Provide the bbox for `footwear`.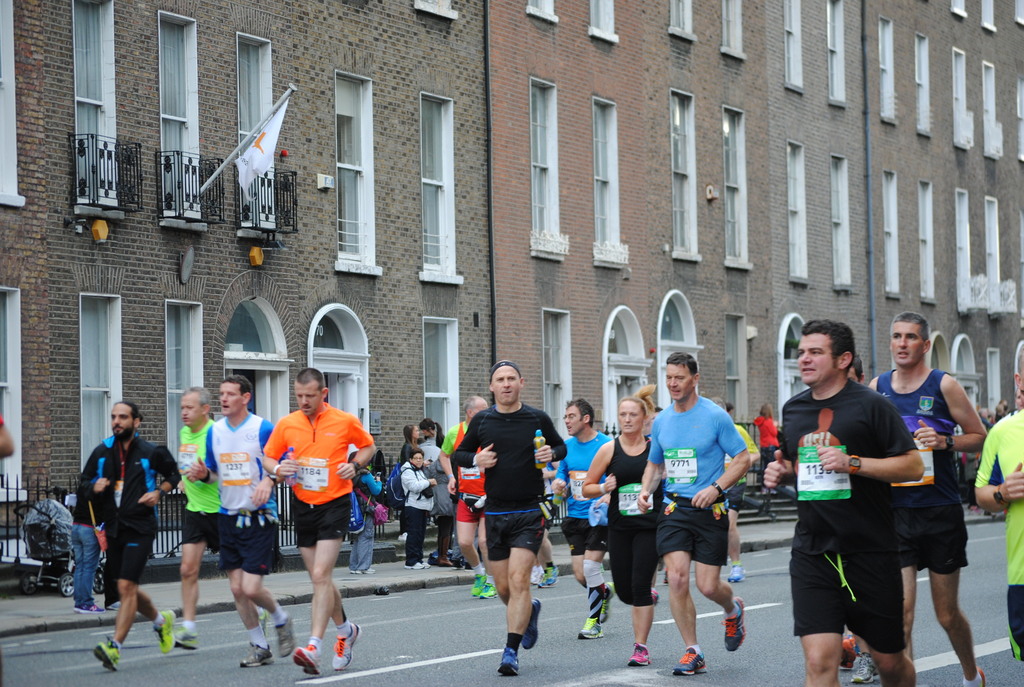
BBox(579, 615, 608, 645).
